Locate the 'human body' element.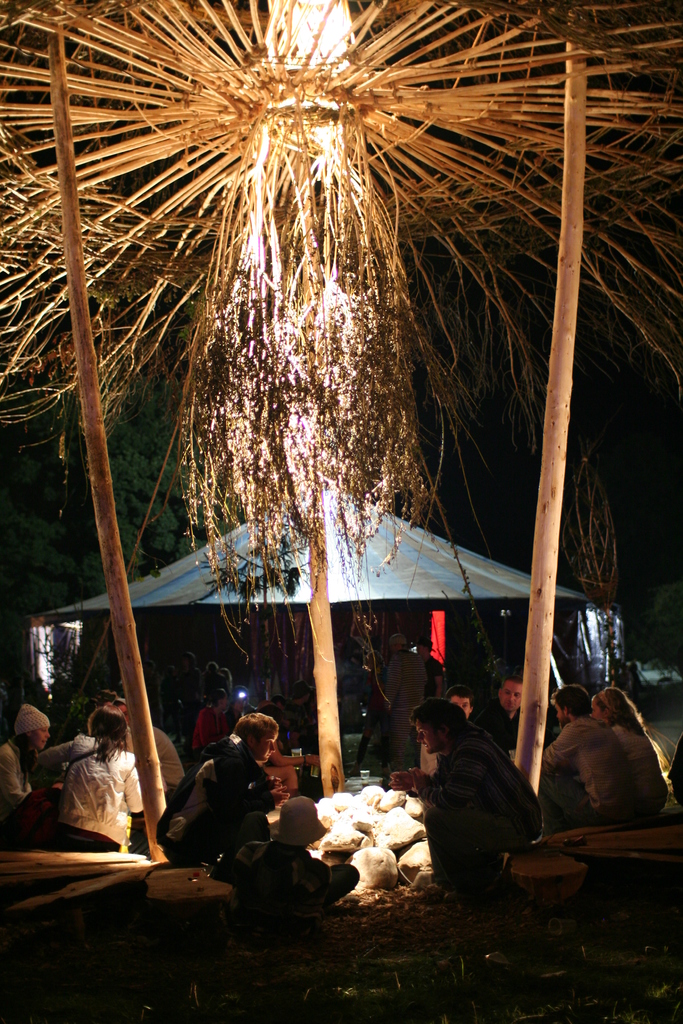
Element bbox: (146,715,298,860).
